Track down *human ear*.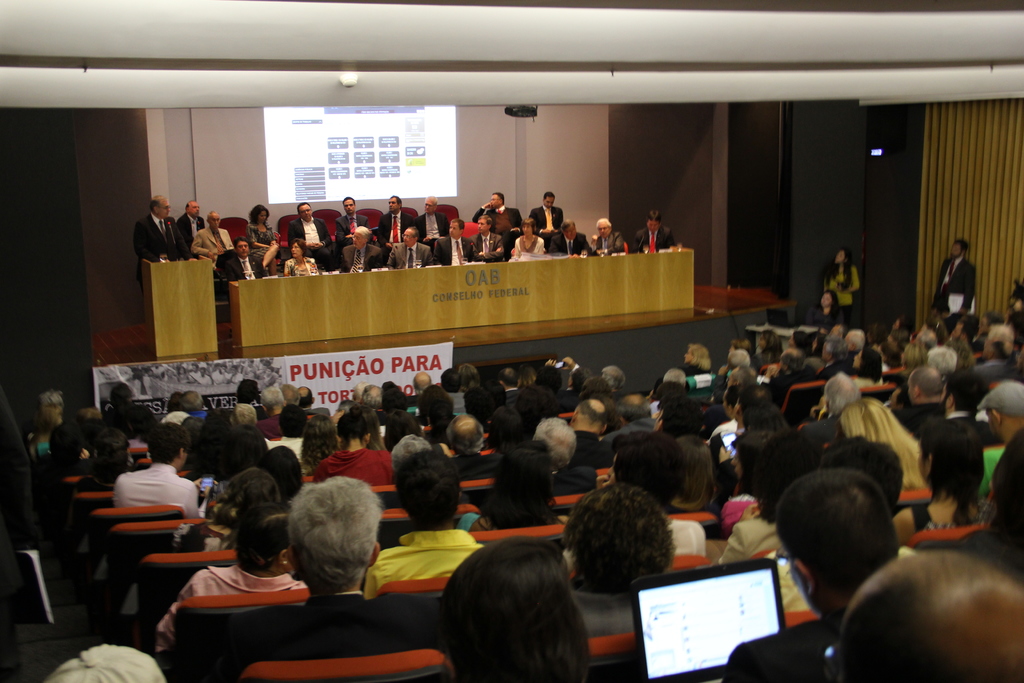
Tracked to 794 559 813 598.
